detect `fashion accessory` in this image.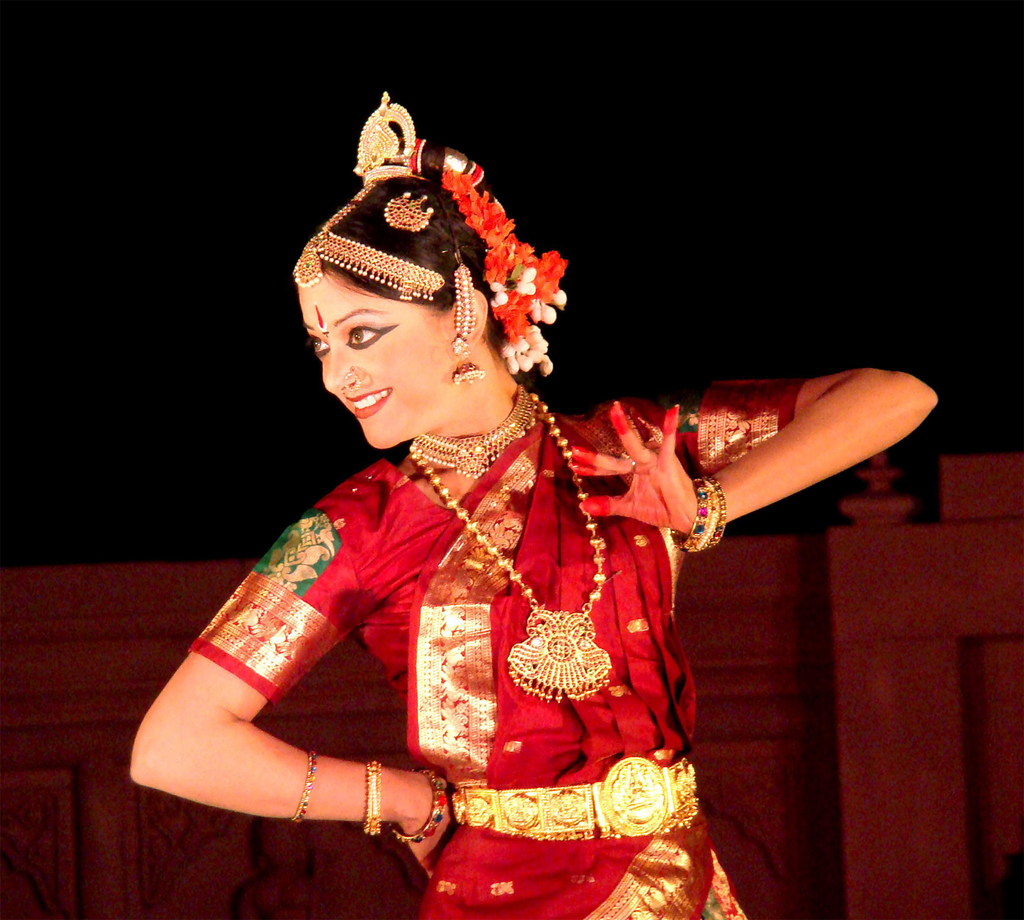
Detection: 397,771,446,850.
